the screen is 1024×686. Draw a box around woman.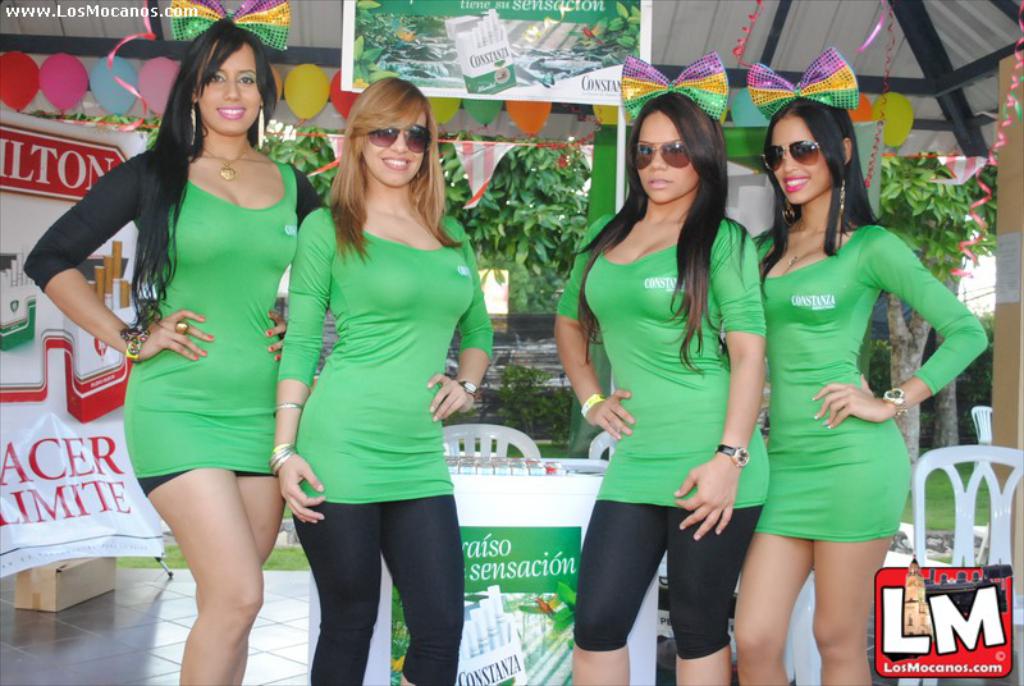
{"x1": 557, "y1": 51, "x2": 764, "y2": 682}.
